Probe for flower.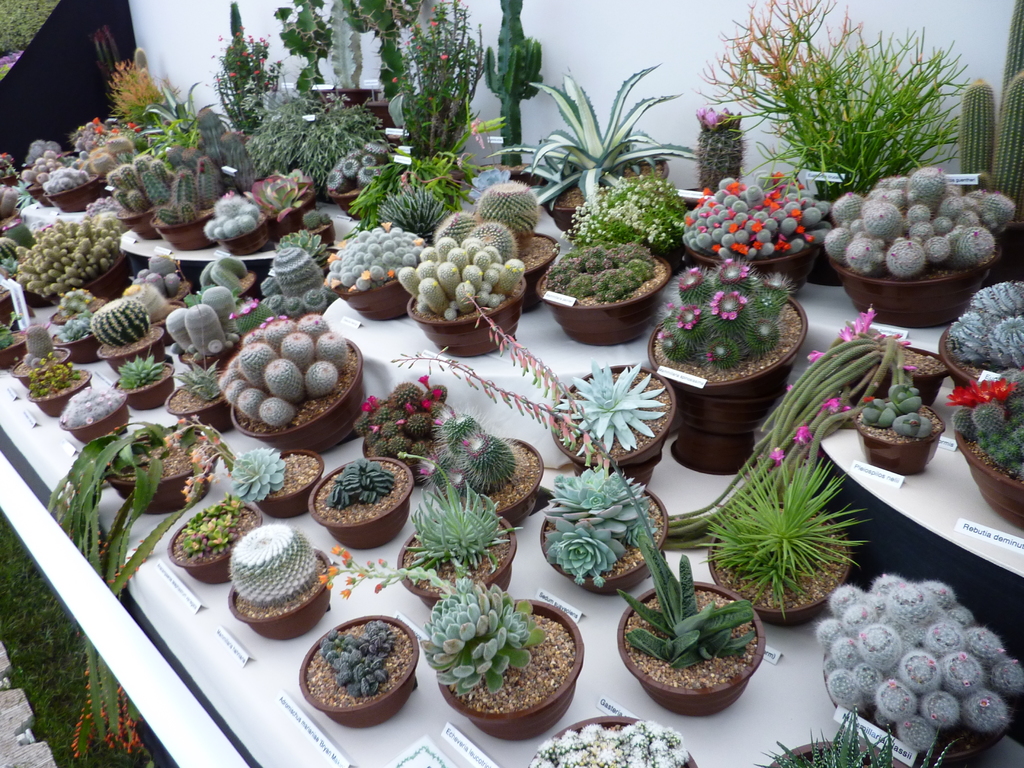
Probe result: region(791, 426, 812, 447).
